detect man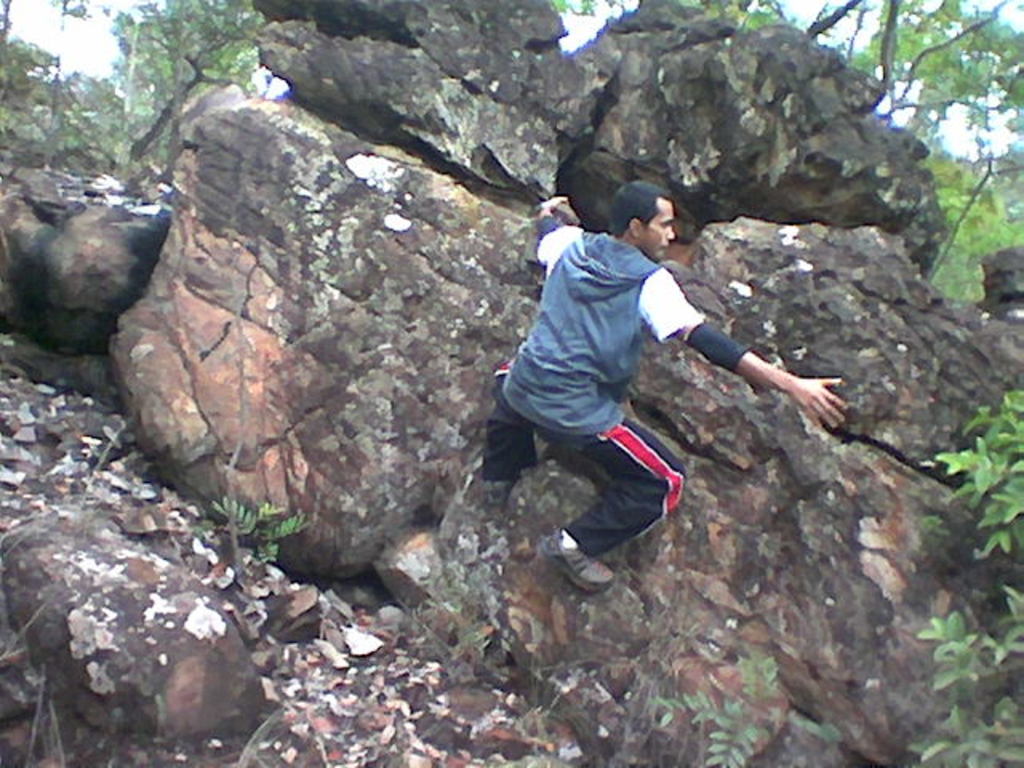
[477,178,851,595]
